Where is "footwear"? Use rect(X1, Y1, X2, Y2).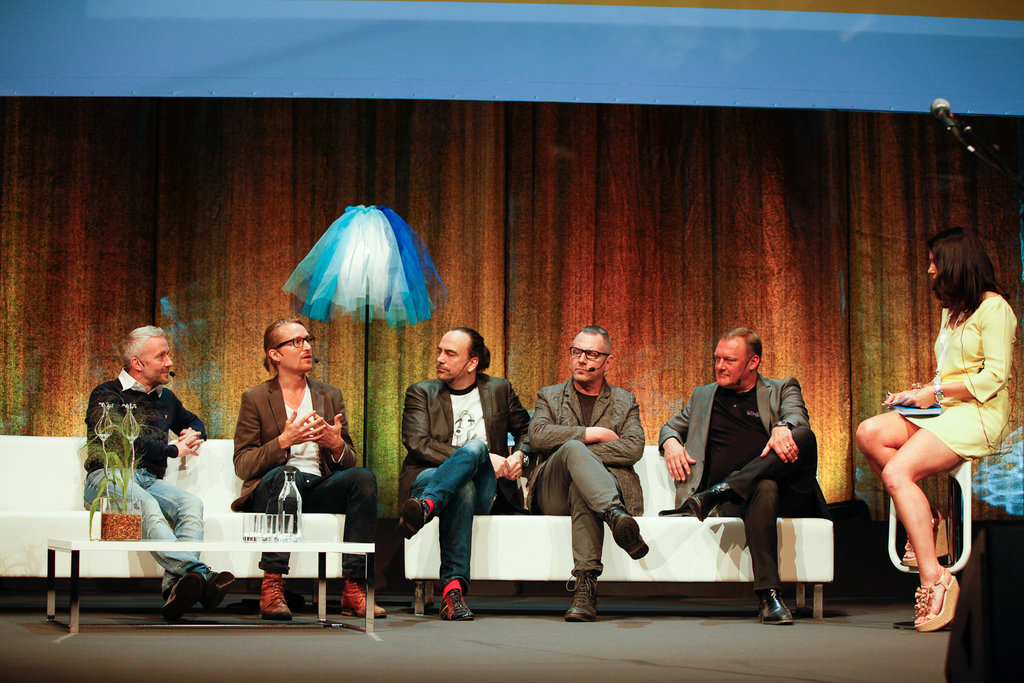
rect(148, 566, 225, 620).
